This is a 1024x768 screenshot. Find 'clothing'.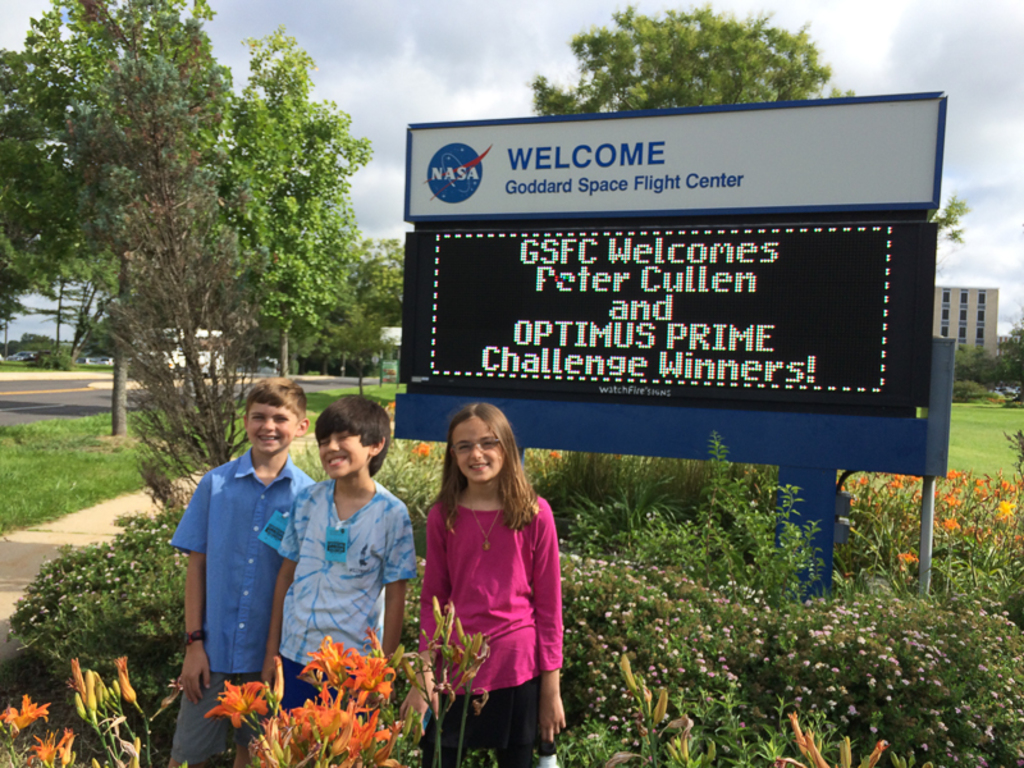
Bounding box: BBox(161, 448, 315, 759).
